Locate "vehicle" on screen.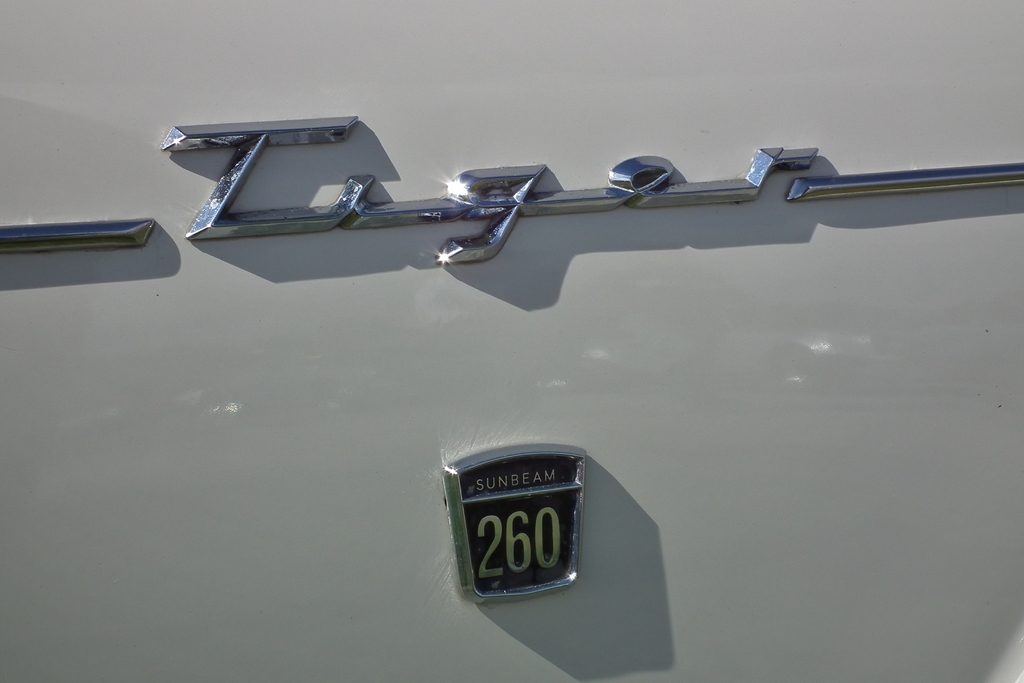
On screen at region(0, 0, 1023, 682).
